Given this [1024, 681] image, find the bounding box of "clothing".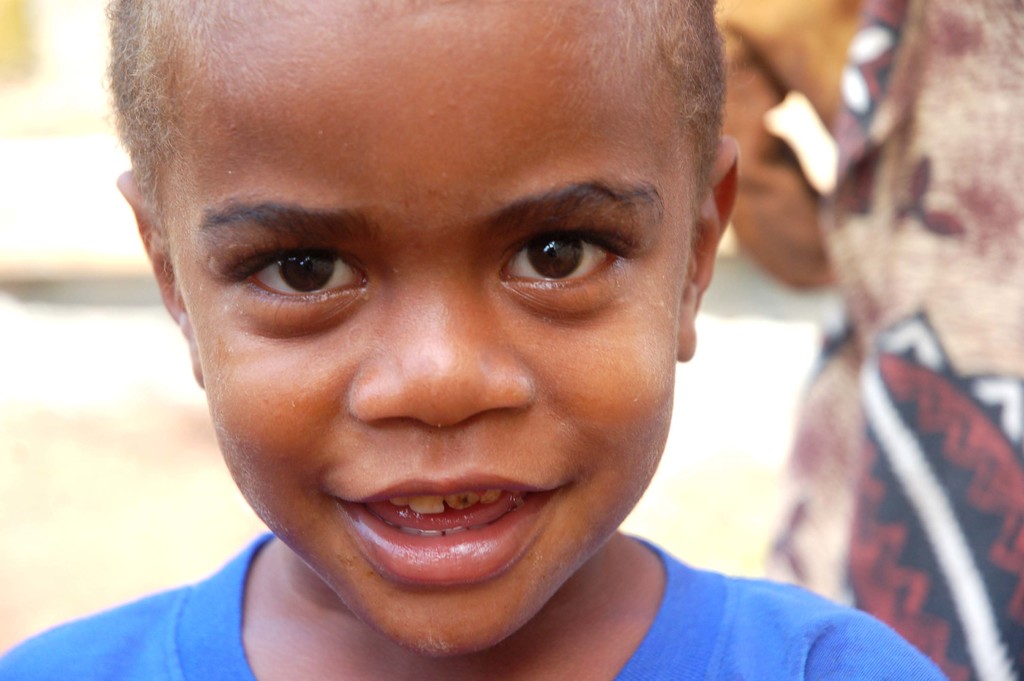
{"x1": 0, "y1": 529, "x2": 947, "y2": 680}.
